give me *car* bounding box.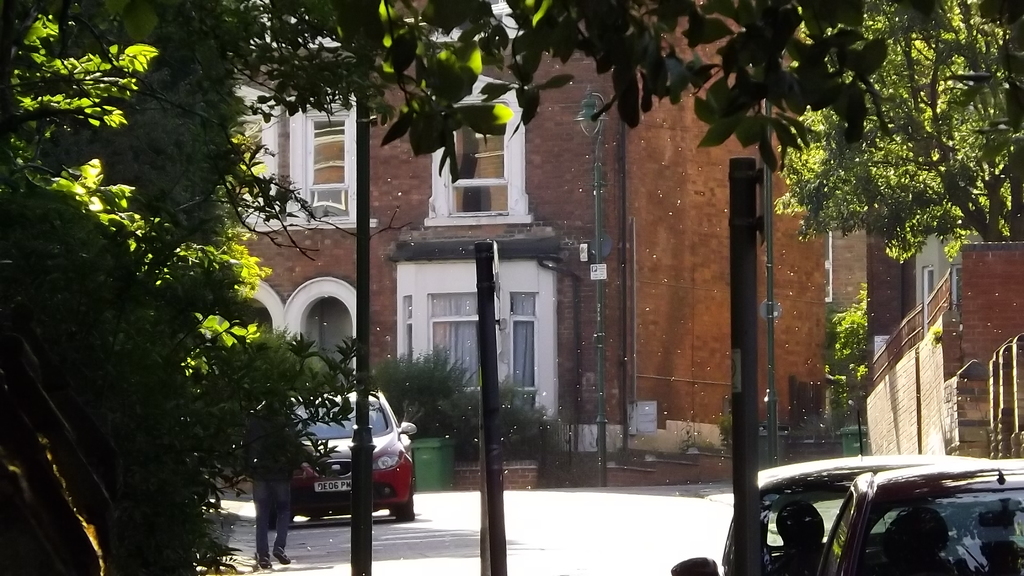
box(815, 462, 1023, 575).
